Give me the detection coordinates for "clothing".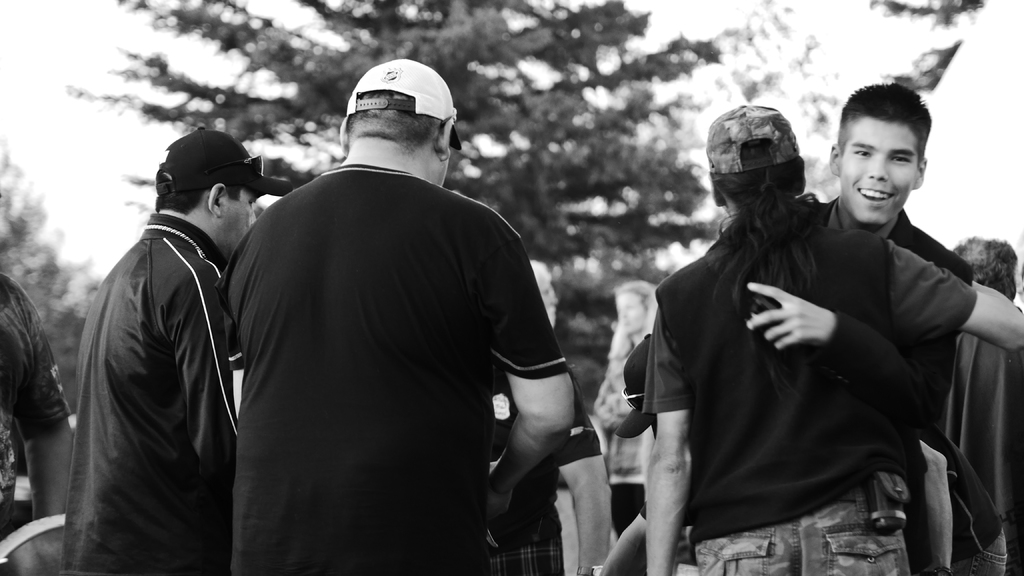
Rect(644, 223, 975, 575).
